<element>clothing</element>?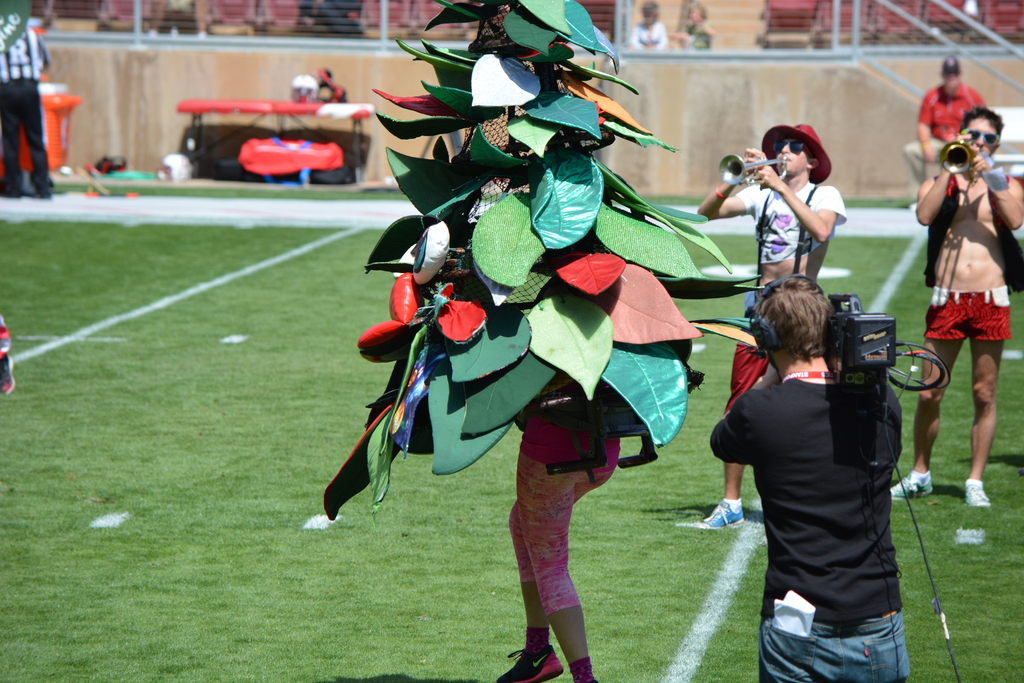
0, 24, 54, 194
